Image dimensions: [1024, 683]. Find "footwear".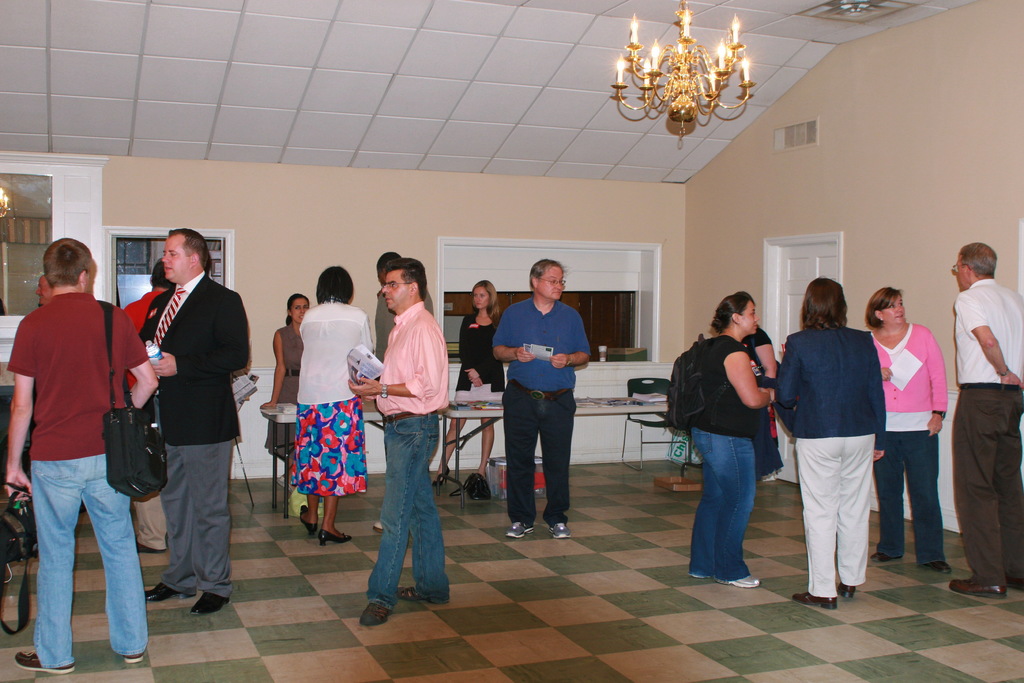
(left=719, top=575, right=759, bottom=588).
